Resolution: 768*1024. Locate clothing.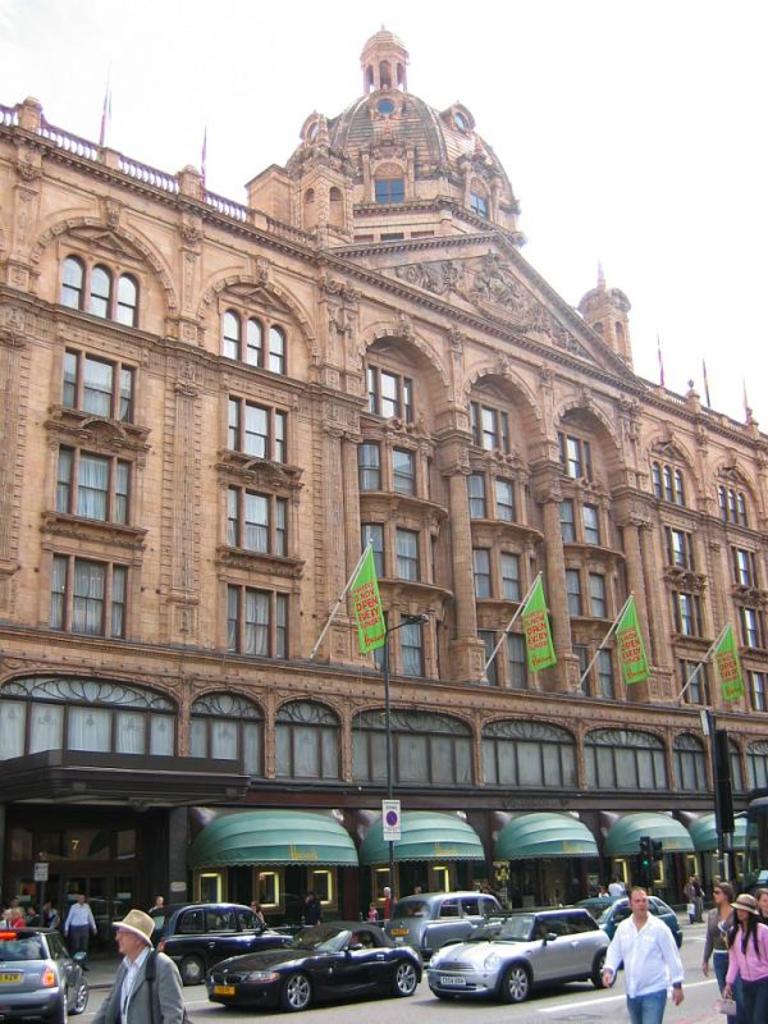
left=728, top=928, right=767, bottom=1023.
